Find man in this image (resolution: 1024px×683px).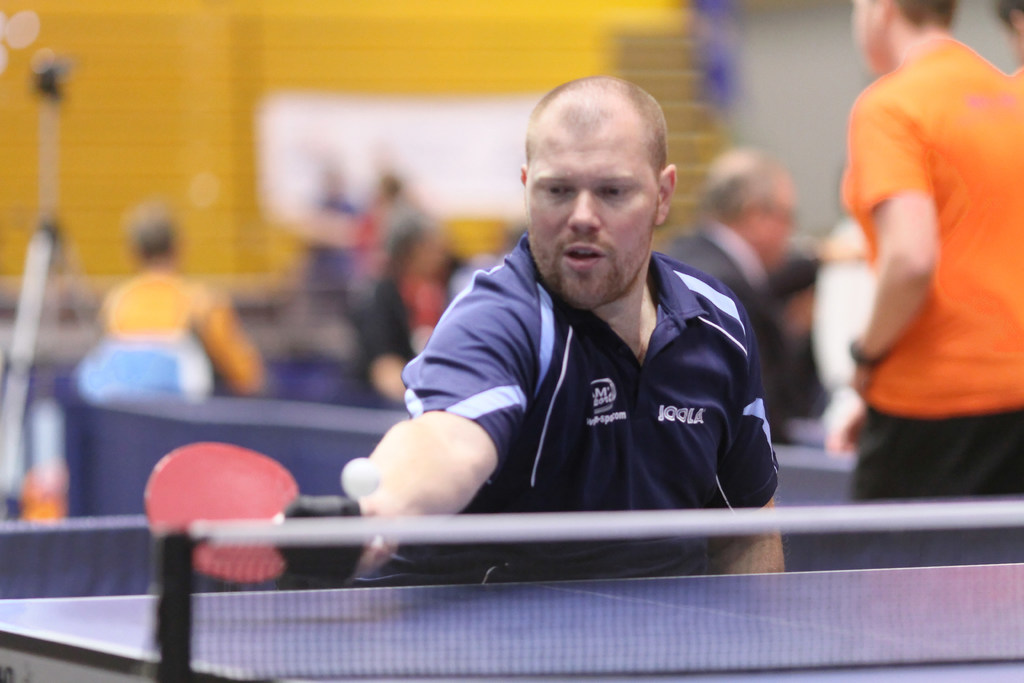
x1=329, y1=88, x2=805, y2=581.
